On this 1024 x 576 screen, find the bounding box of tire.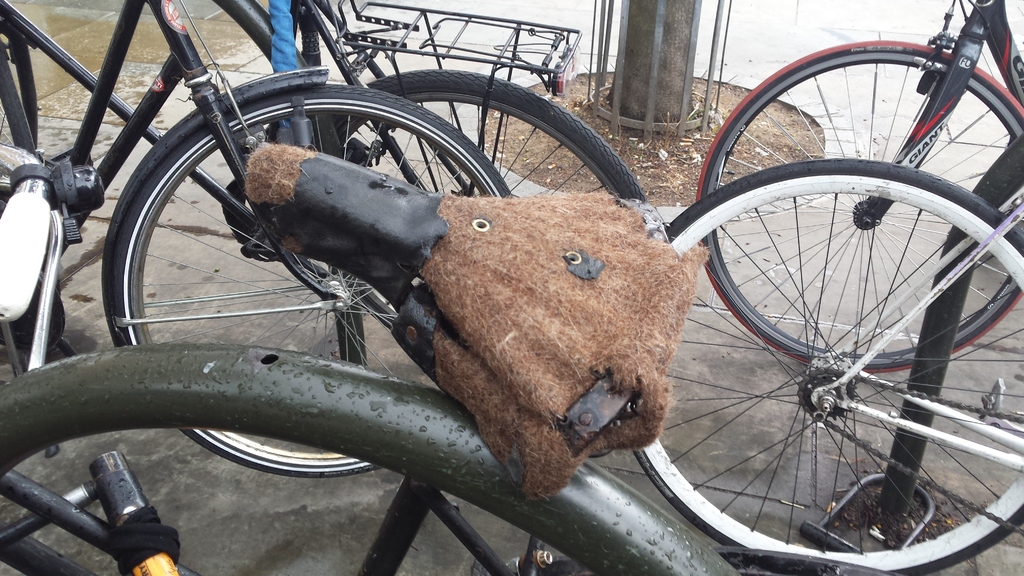
Bounding box: box(633, 159, 1023, 575).
